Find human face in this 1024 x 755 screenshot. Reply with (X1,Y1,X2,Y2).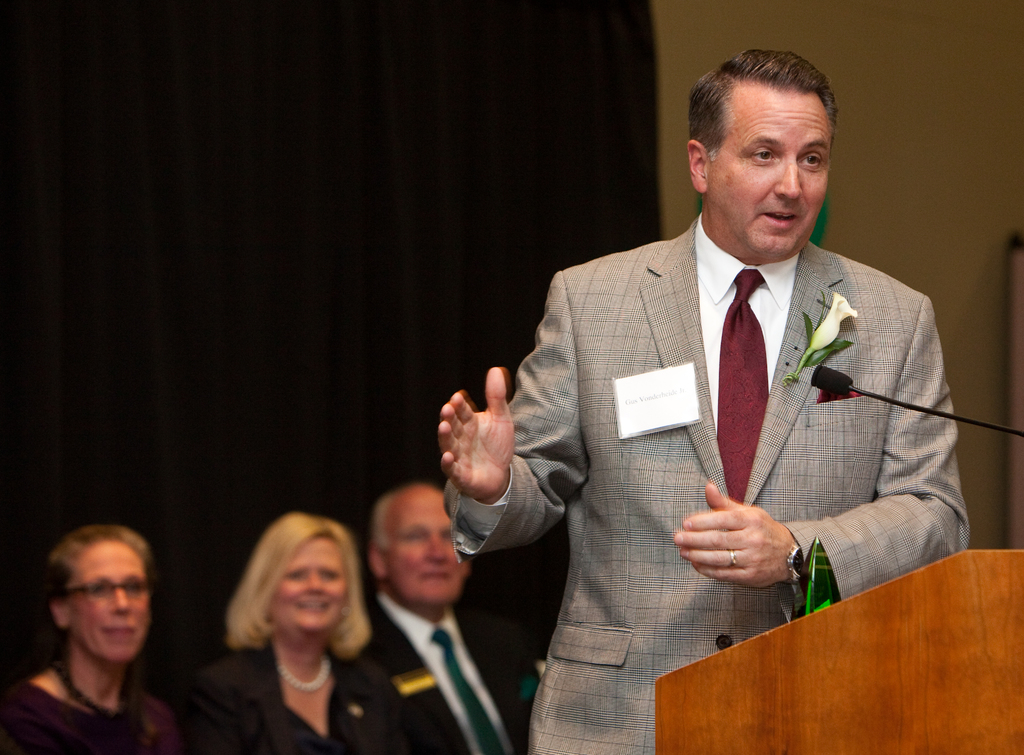
(394,498,472,607).
